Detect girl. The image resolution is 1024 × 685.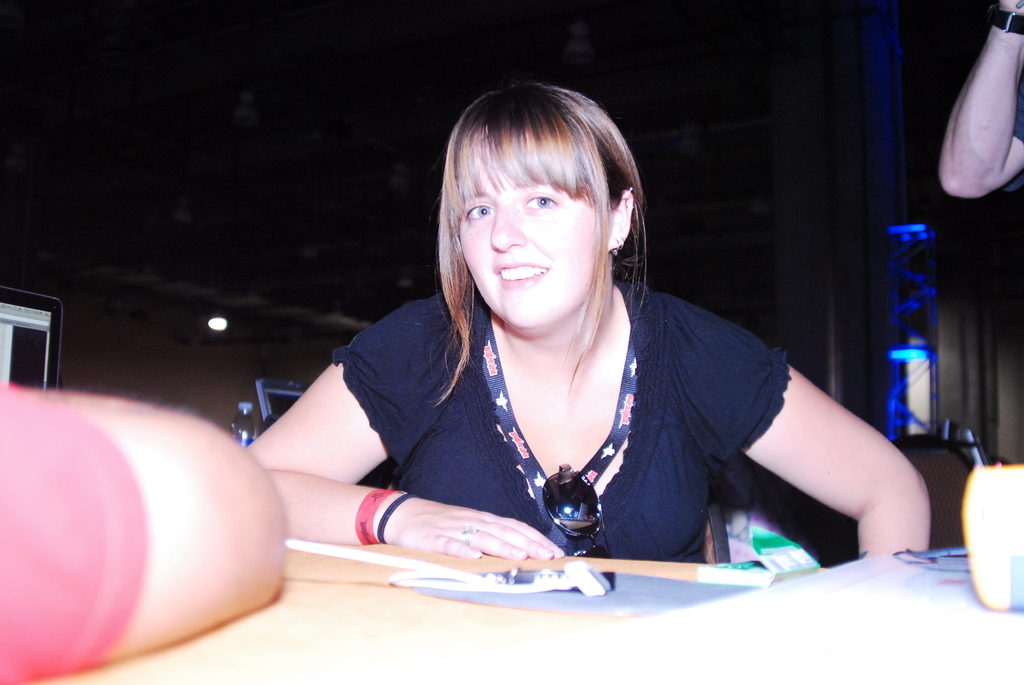
<bbox>242, 82, 936, 564</bbox>.
